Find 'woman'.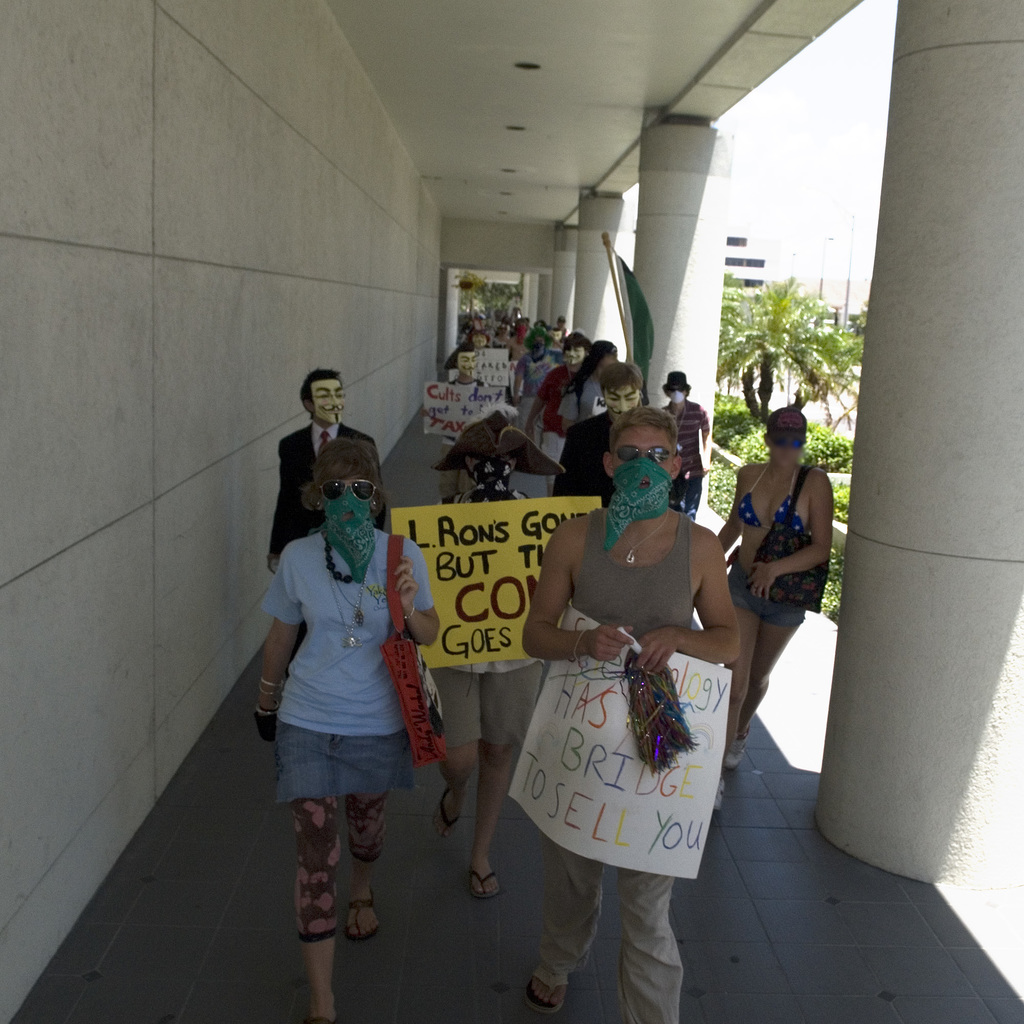
567/339/611/426.
